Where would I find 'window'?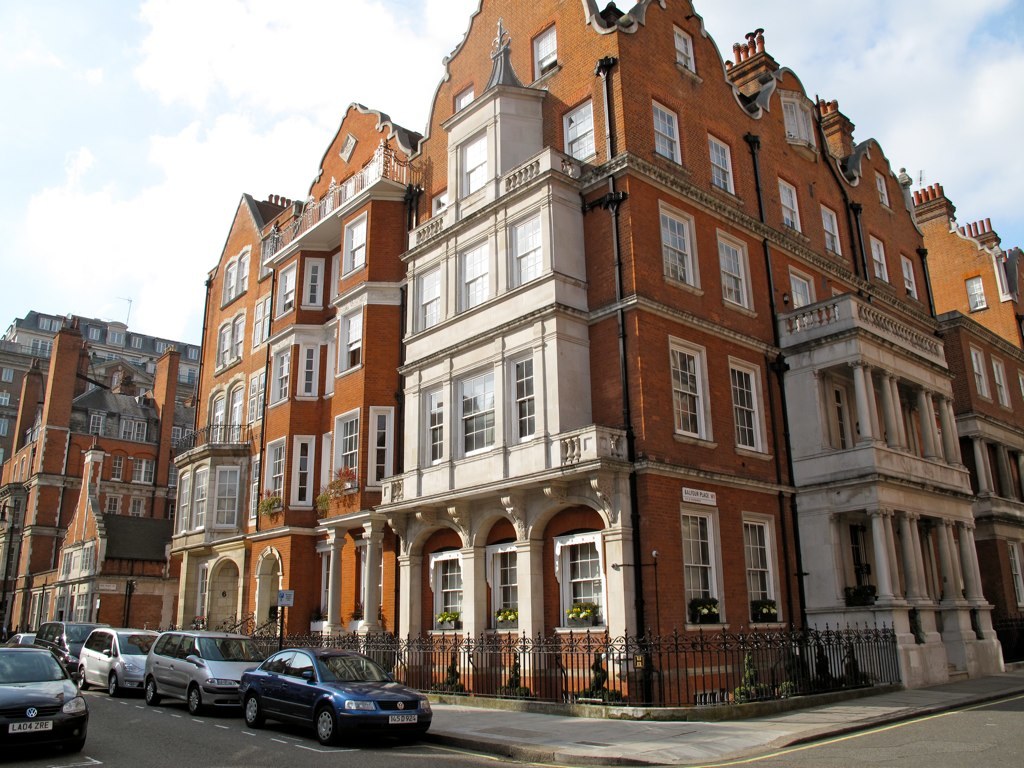
At detection(279, 264, 298, 312).
